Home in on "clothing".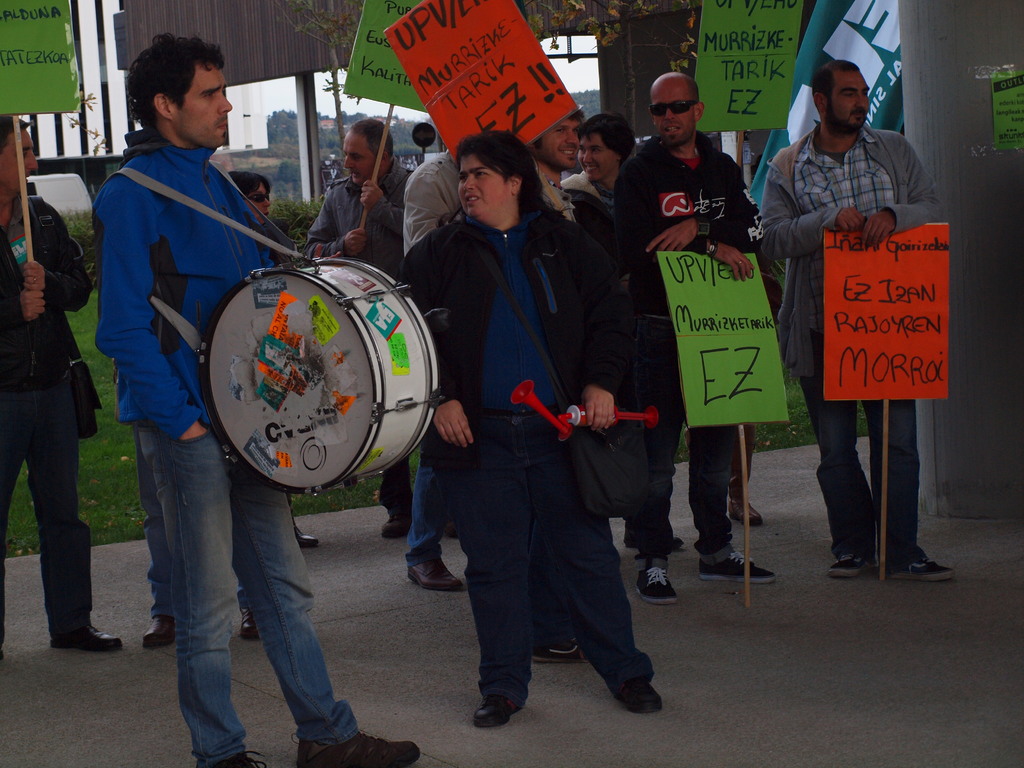
Homed in at 758,126,937,559.
